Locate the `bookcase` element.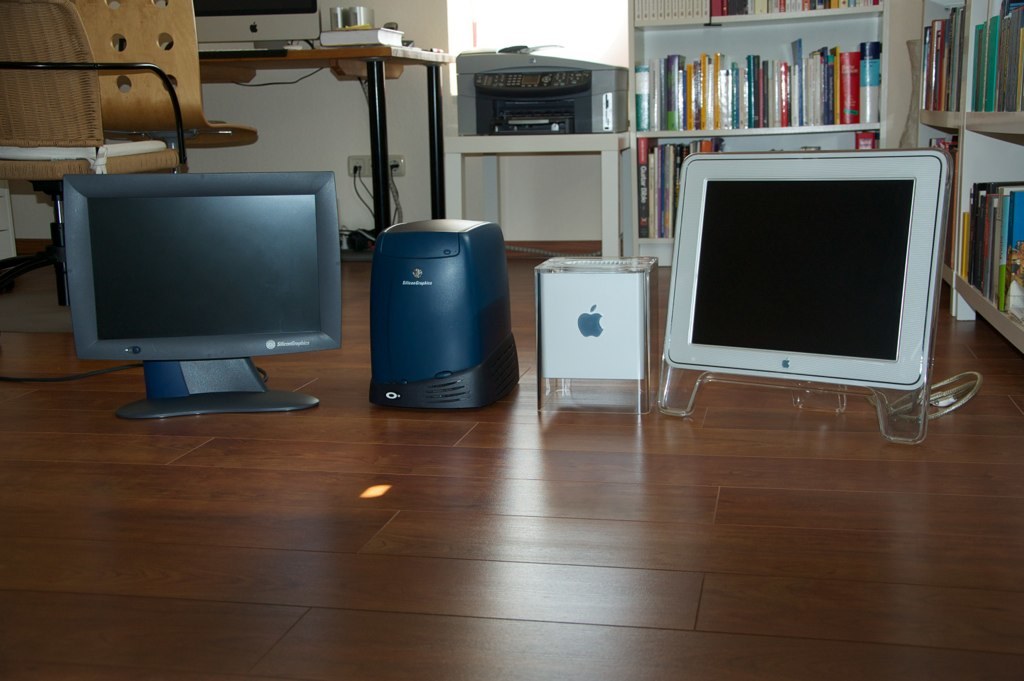
Element bbox: (left=913, top=0, right=971, bottom=316).
